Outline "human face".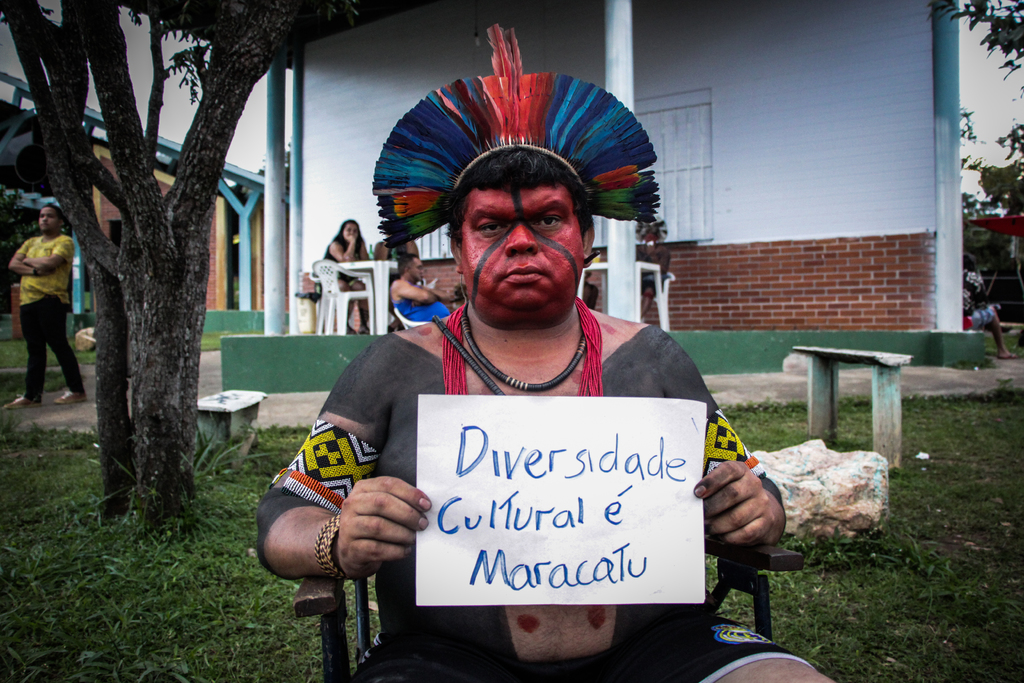
Outline: Rect(463, 187, 582, 320).
